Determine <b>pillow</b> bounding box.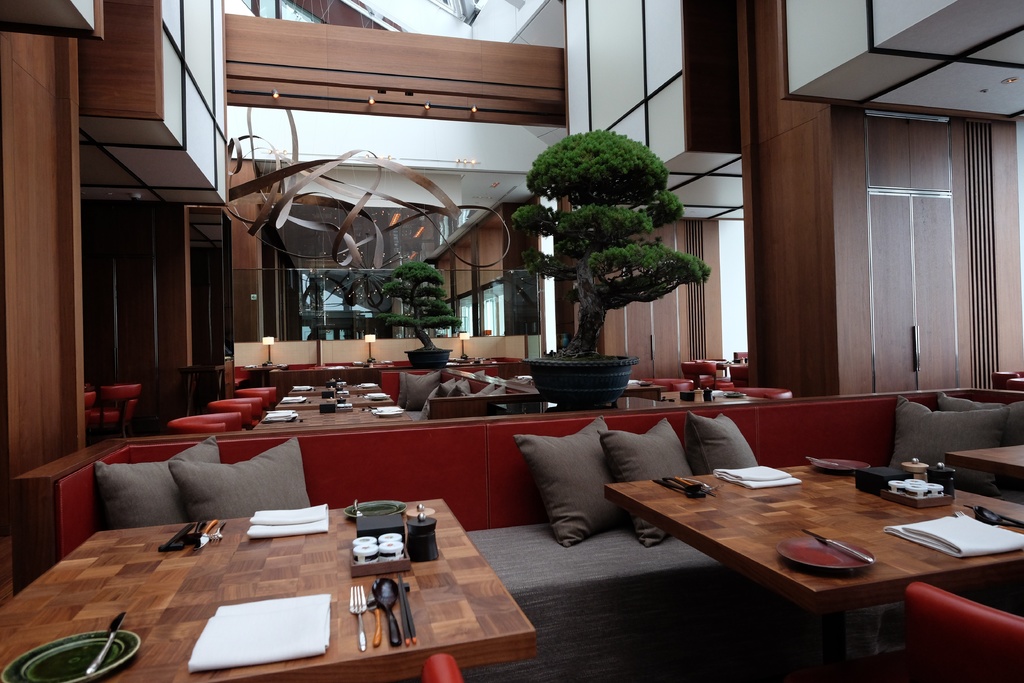
Determined: locate(469, 379, 493, 398).
